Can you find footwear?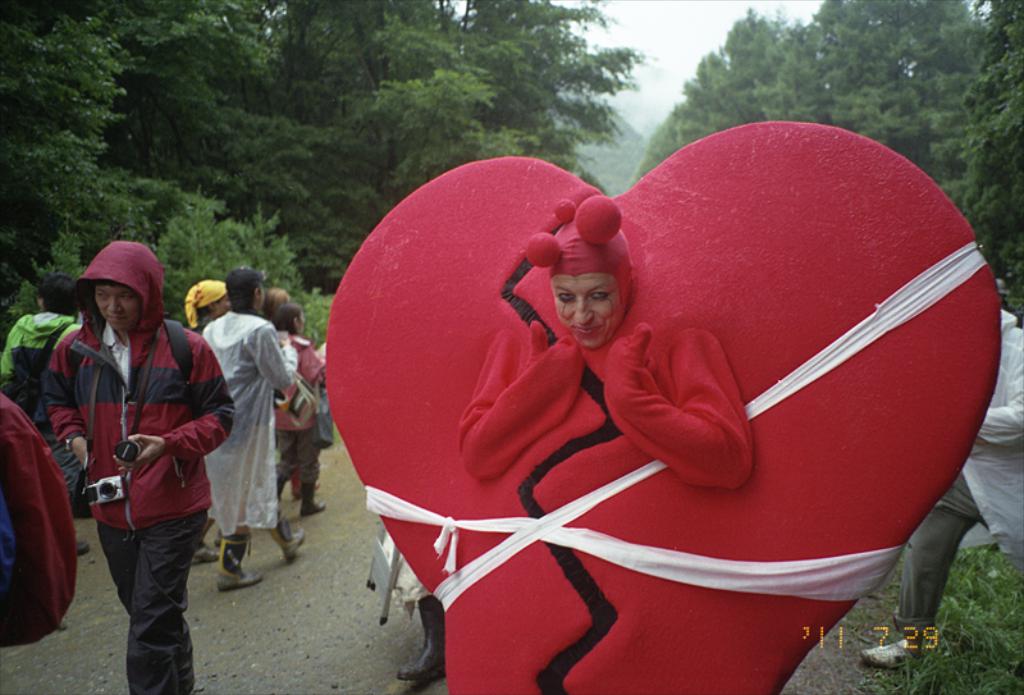
Yes, bounding box: 293:479:330:520.
